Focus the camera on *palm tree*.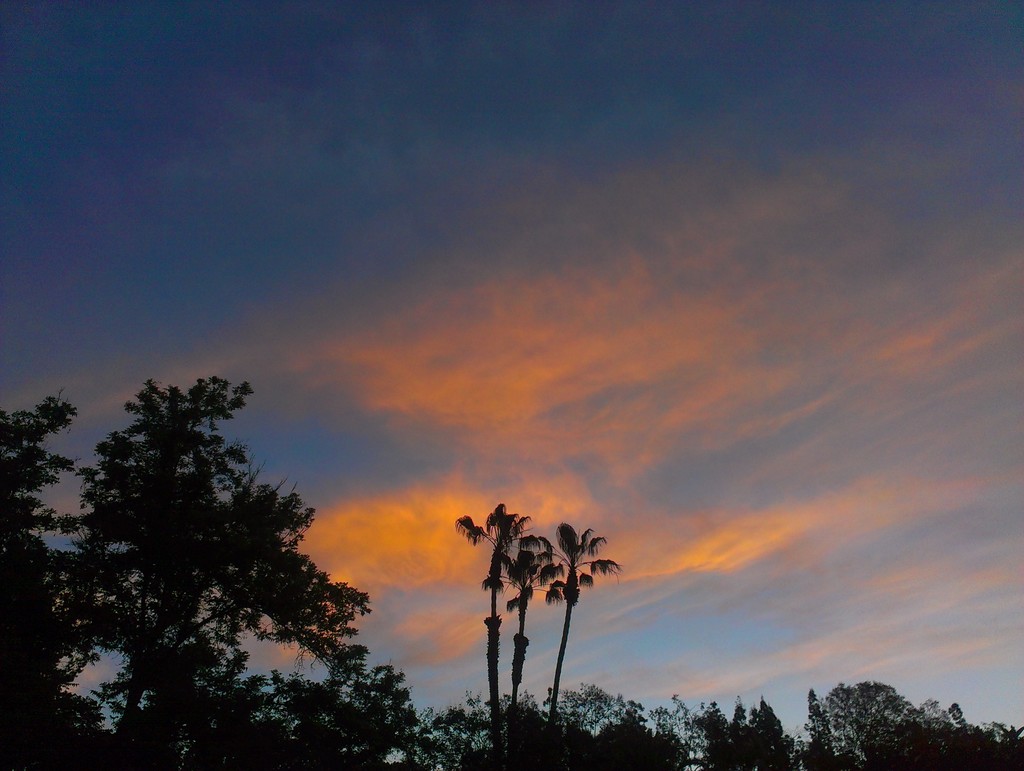
Focus region: box(455, 515, 615, 714).
